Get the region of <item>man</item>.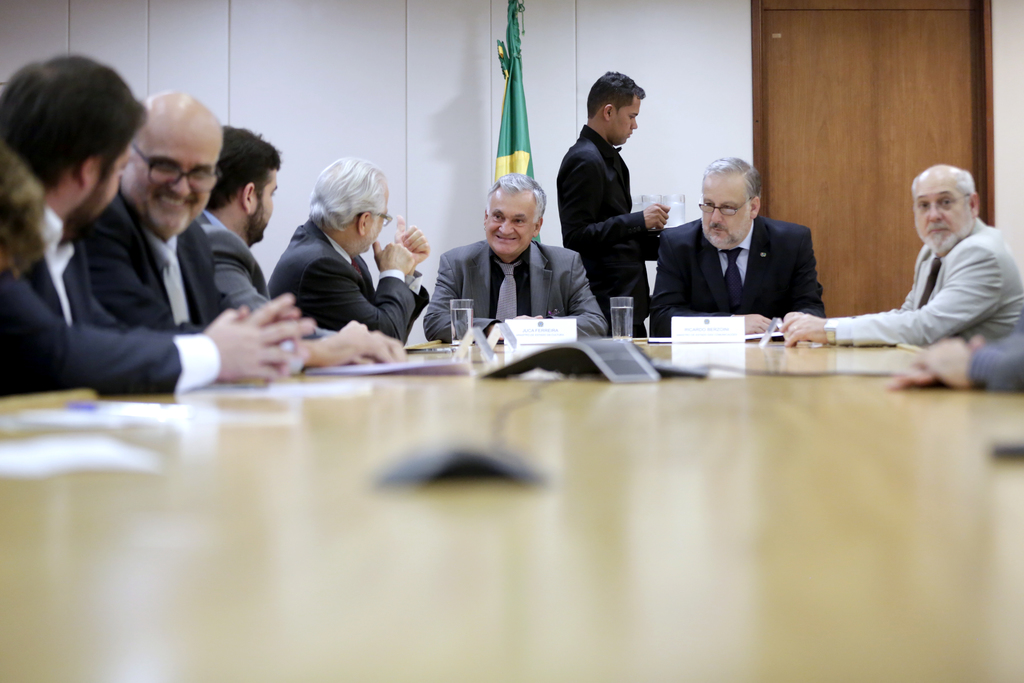
557,69,672,337.
